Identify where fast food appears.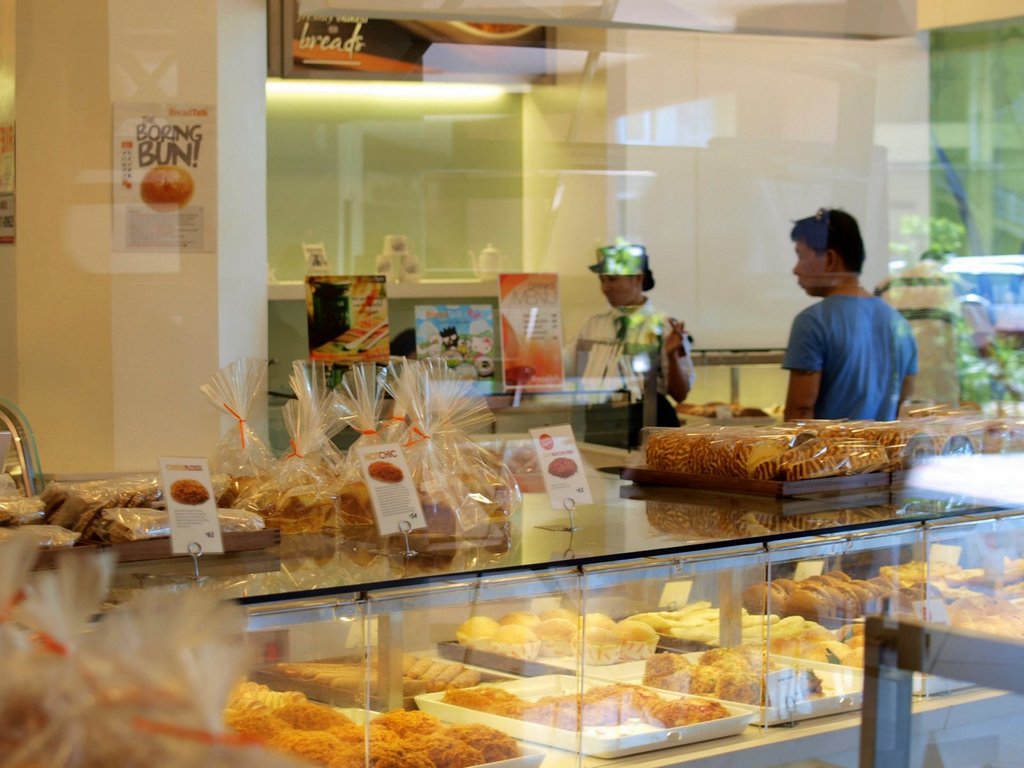
Appears at bbox=[527, 617, 563, 655].
